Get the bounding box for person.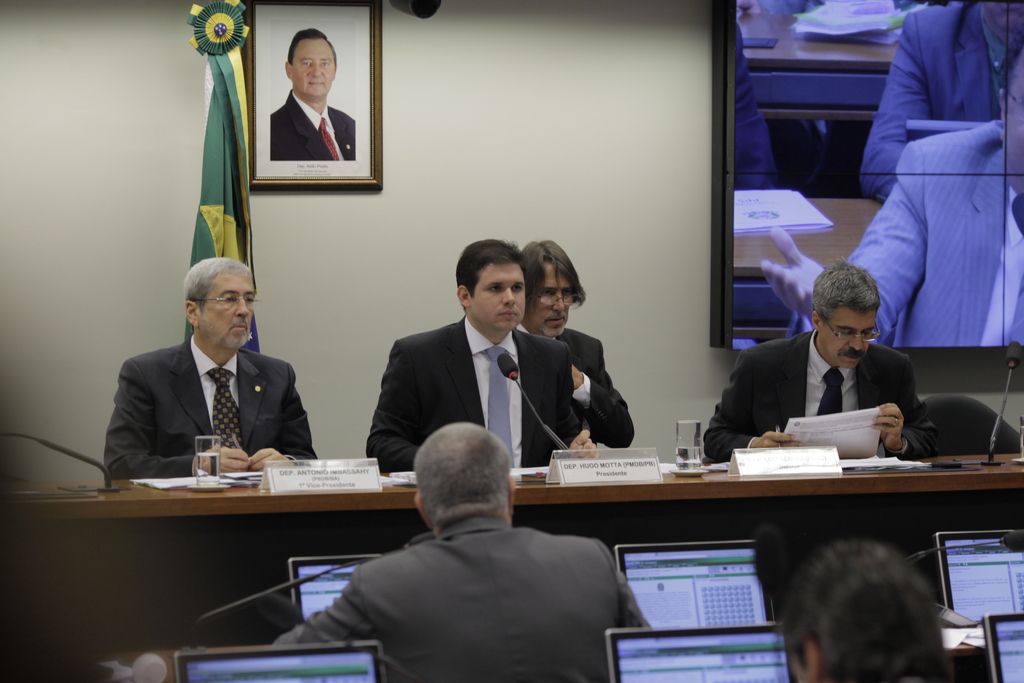
left=765, top=50, right=1023, bottom=347.
